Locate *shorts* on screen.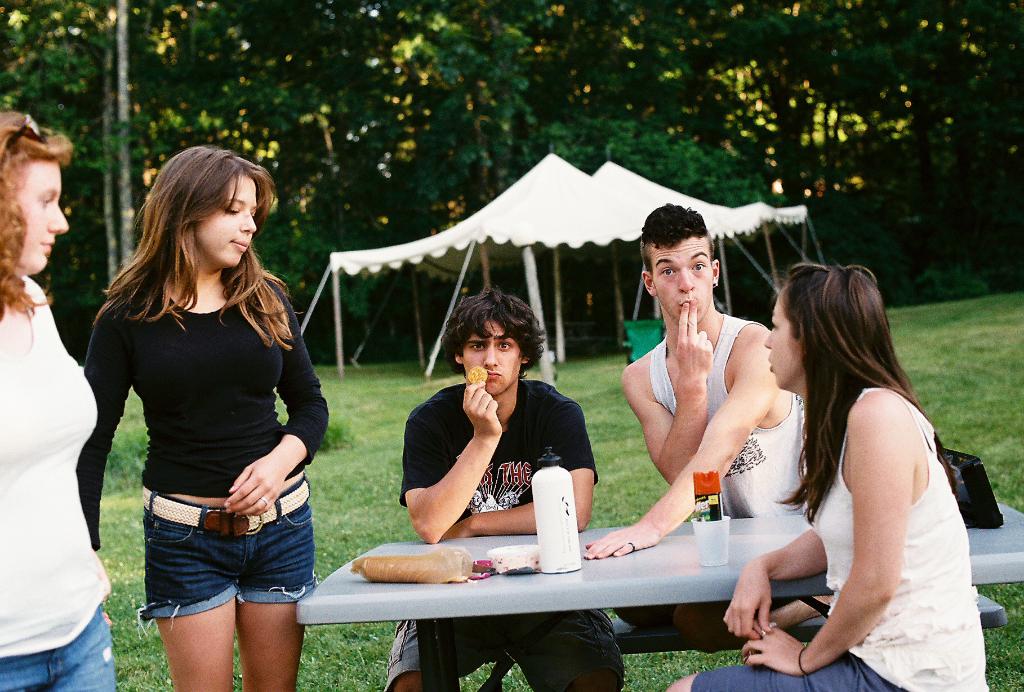
On screen at x1=383 y1=608 x2=624 y2=691.
